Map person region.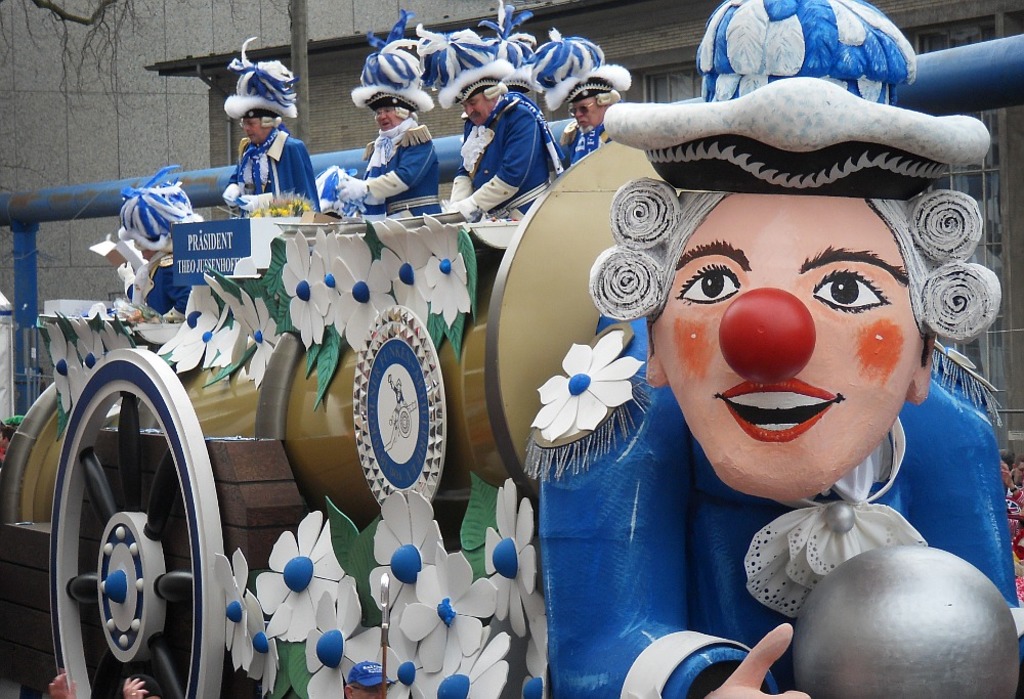
Mapped to BBox(330, 10, 441, 223).
